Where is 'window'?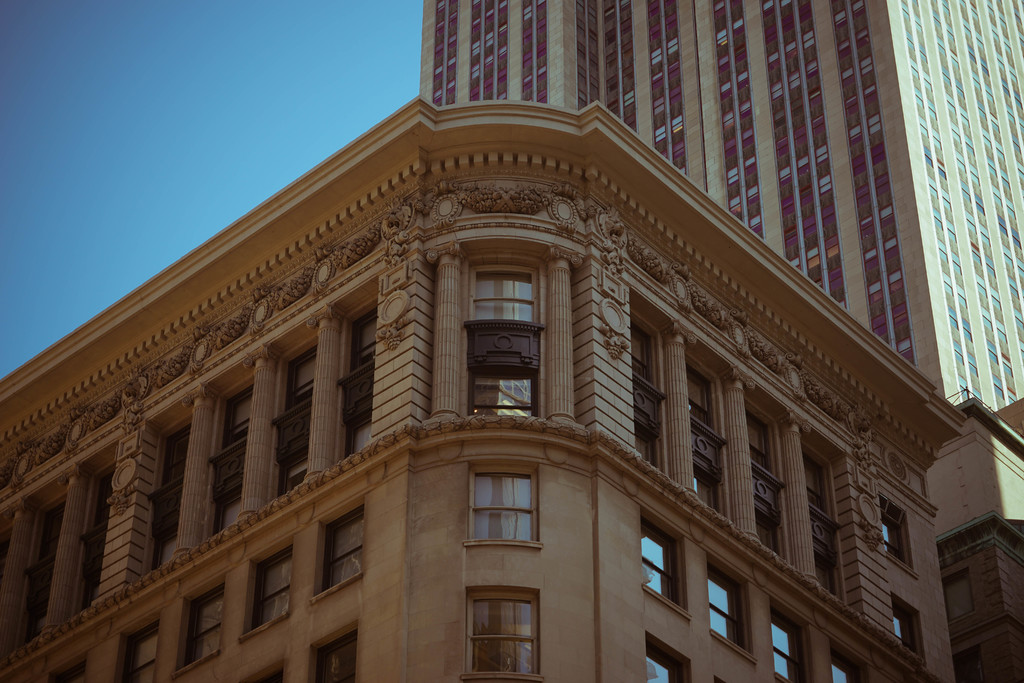
<bbox>57, 444, 118, 620</bbox>.
